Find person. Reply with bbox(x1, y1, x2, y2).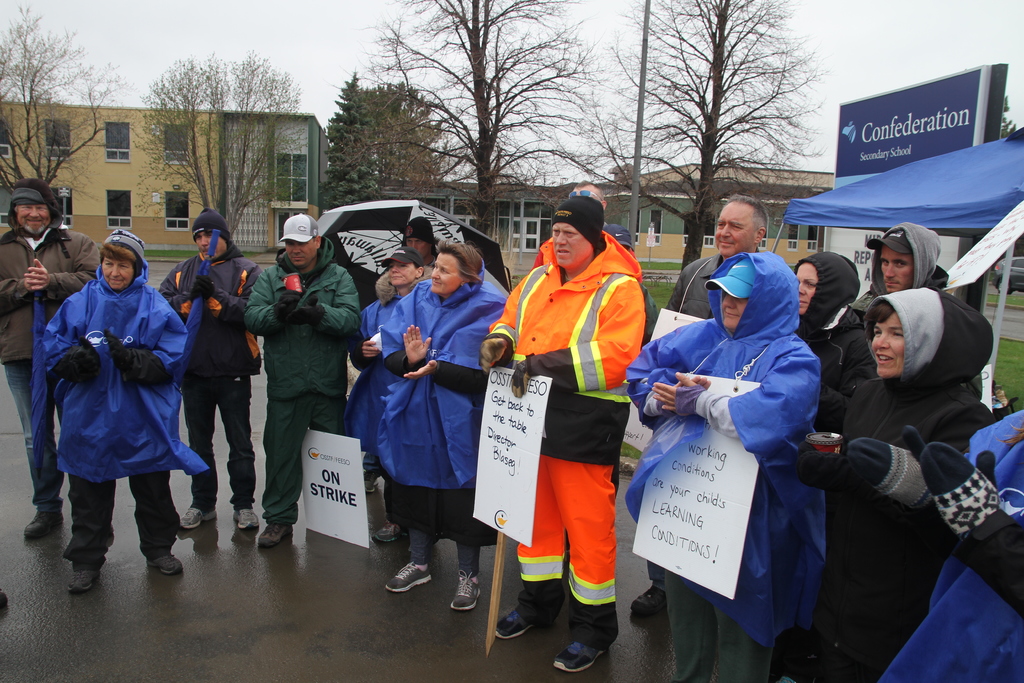
bbox(785, 251, 893, 490).
